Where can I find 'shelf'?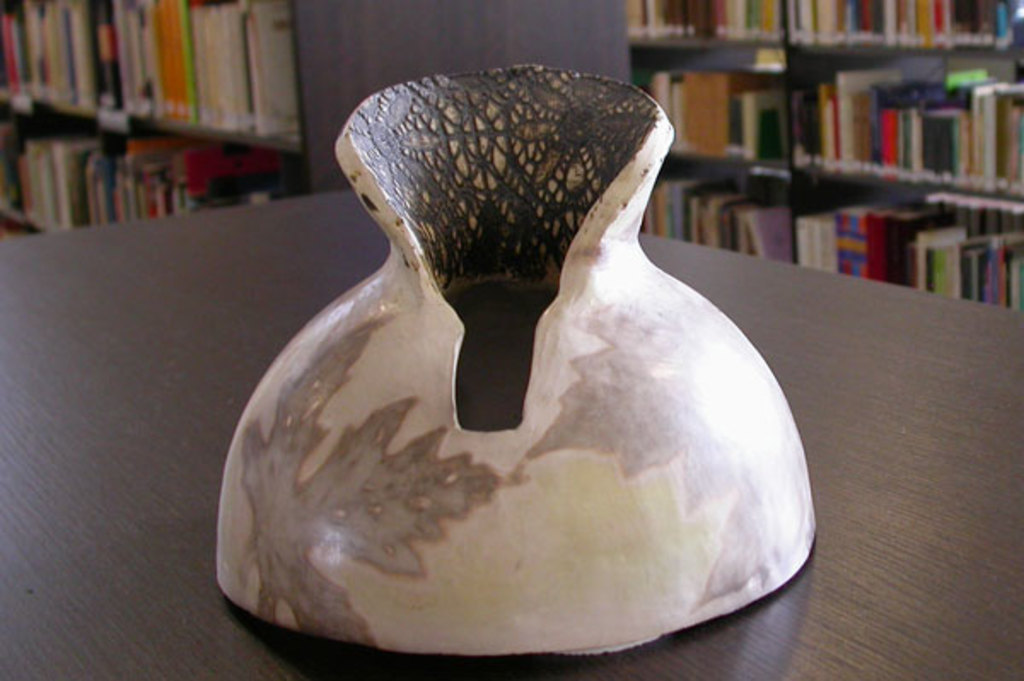
You can find it at 0/0/311/143.
